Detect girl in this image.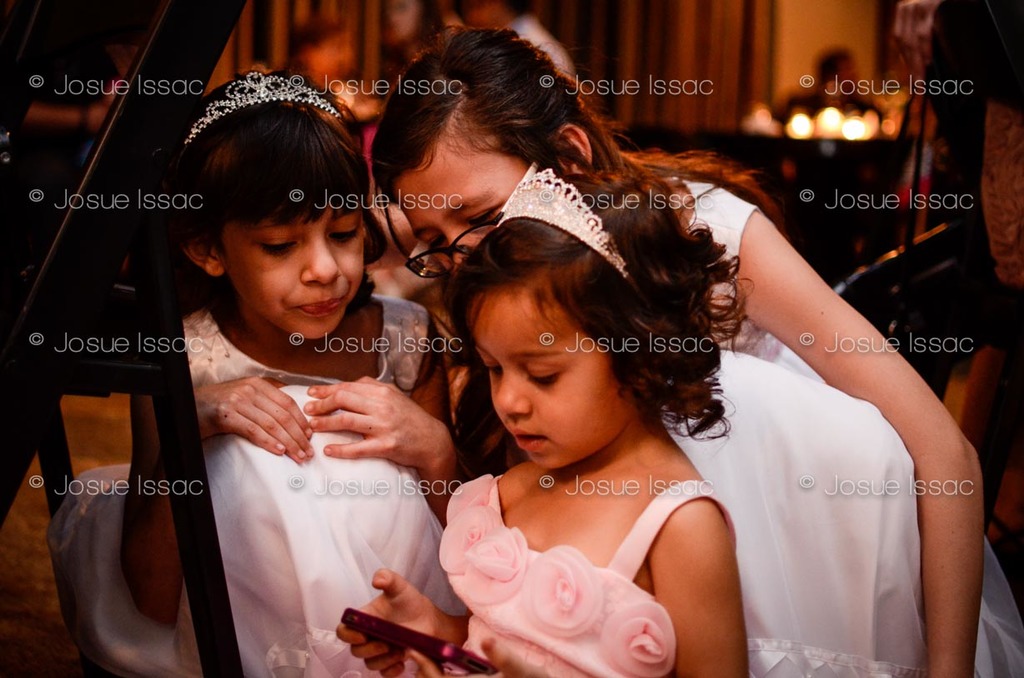
Detection: detection(49, 71, 470, 677).
